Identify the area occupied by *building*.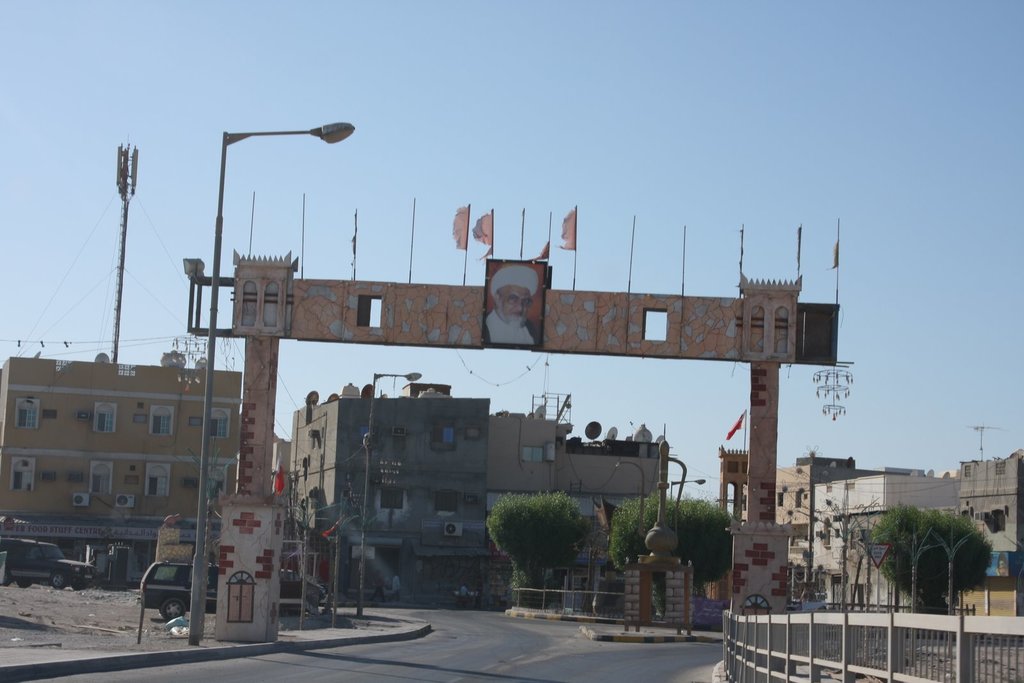
Area: 813/466/963/612.
